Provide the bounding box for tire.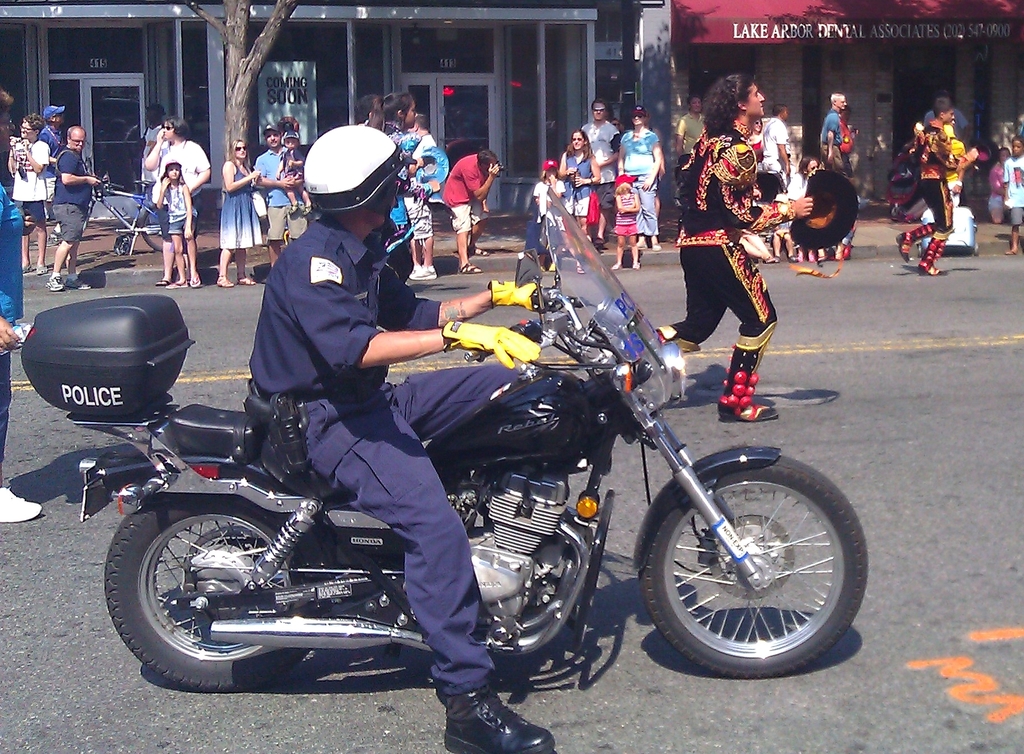
(x1=113, y1=238, x2=132, y2=253).
